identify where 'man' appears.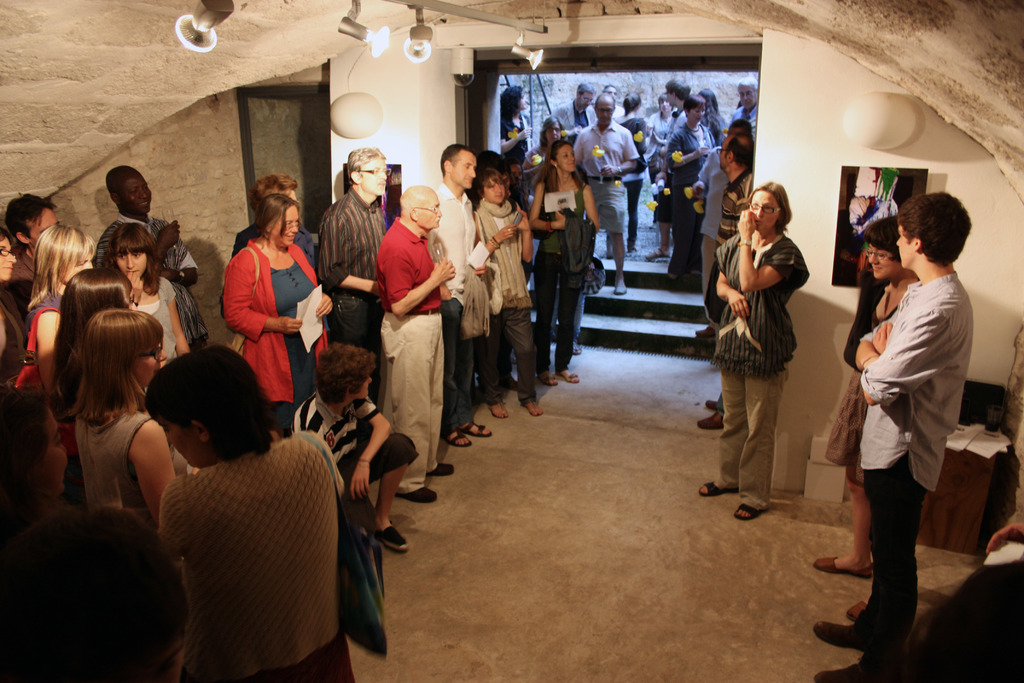
Appears at [left=728, top=75, right=758, bottom=135].
